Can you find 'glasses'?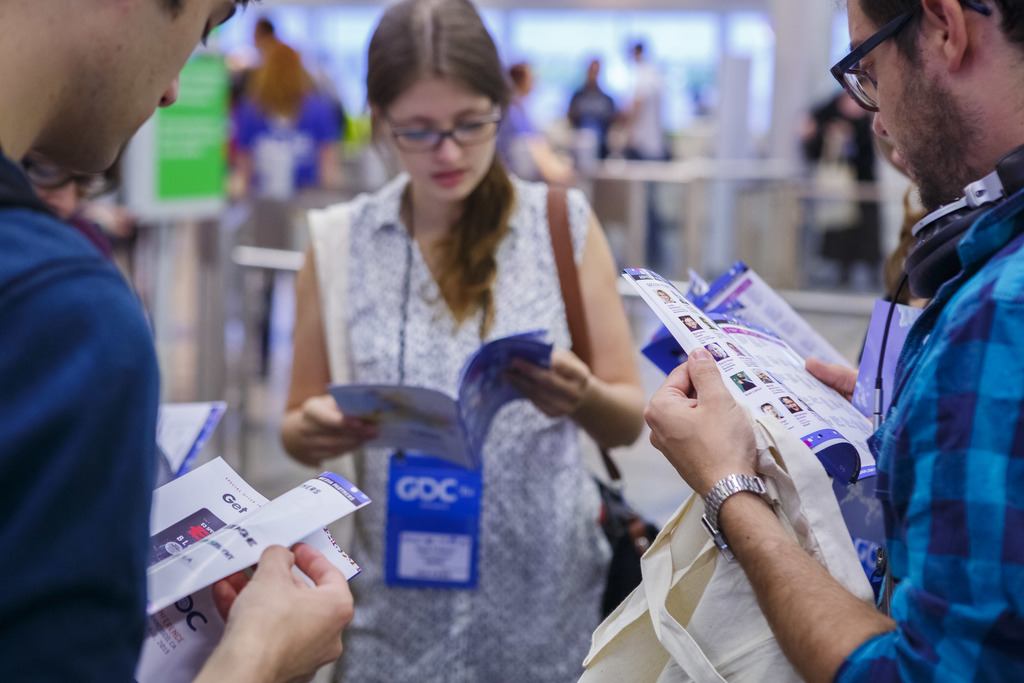
Yes, bounding box: {"left": 829, "top": 0, "right": 993, "bottom": 114}.
